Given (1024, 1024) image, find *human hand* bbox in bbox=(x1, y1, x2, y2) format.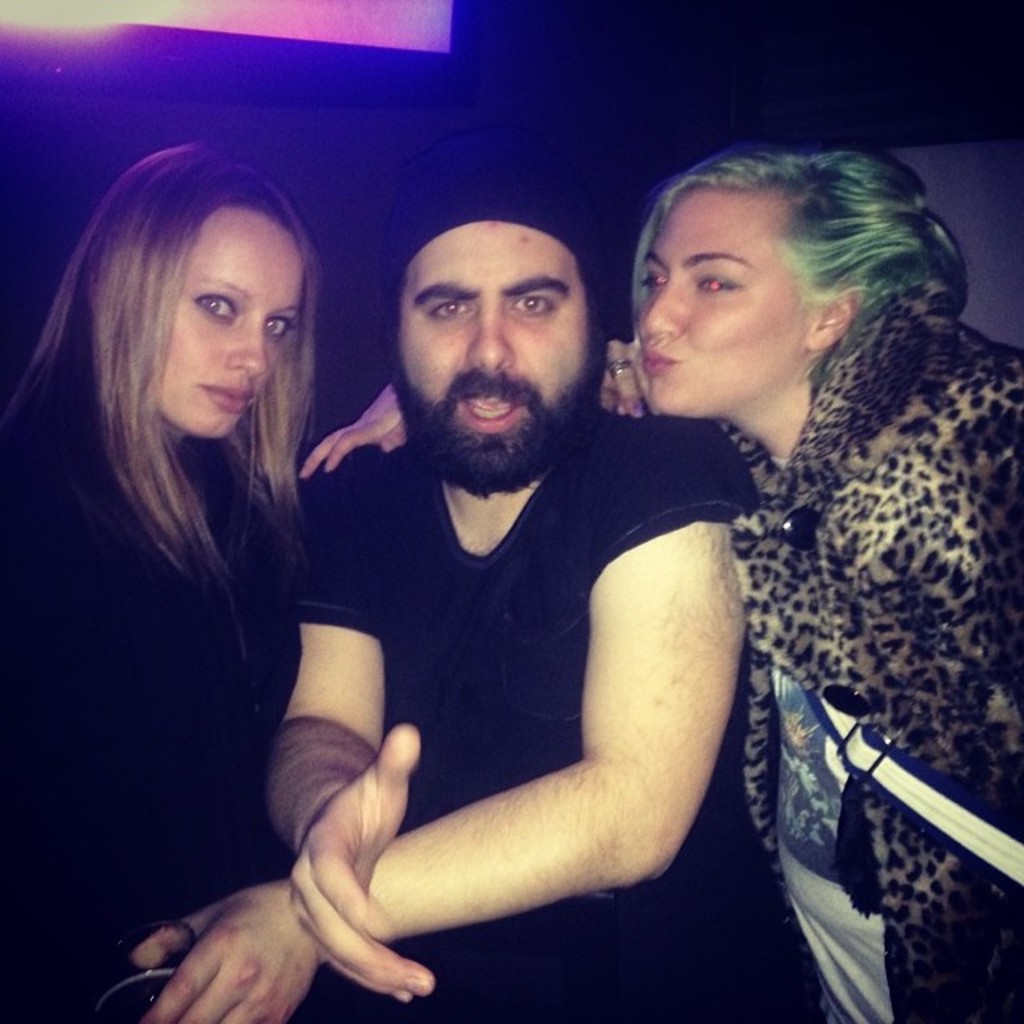
bbox=(278, 717, 440, 1006).
